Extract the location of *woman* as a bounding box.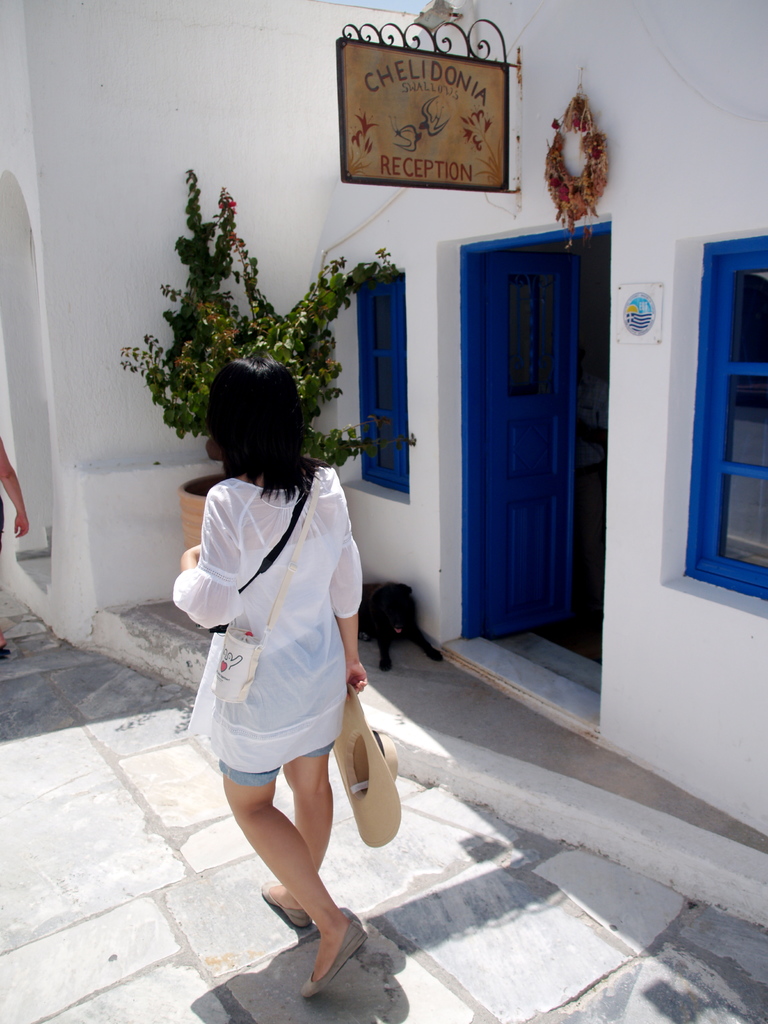
<region>174, 351, 393, 968</region>.
